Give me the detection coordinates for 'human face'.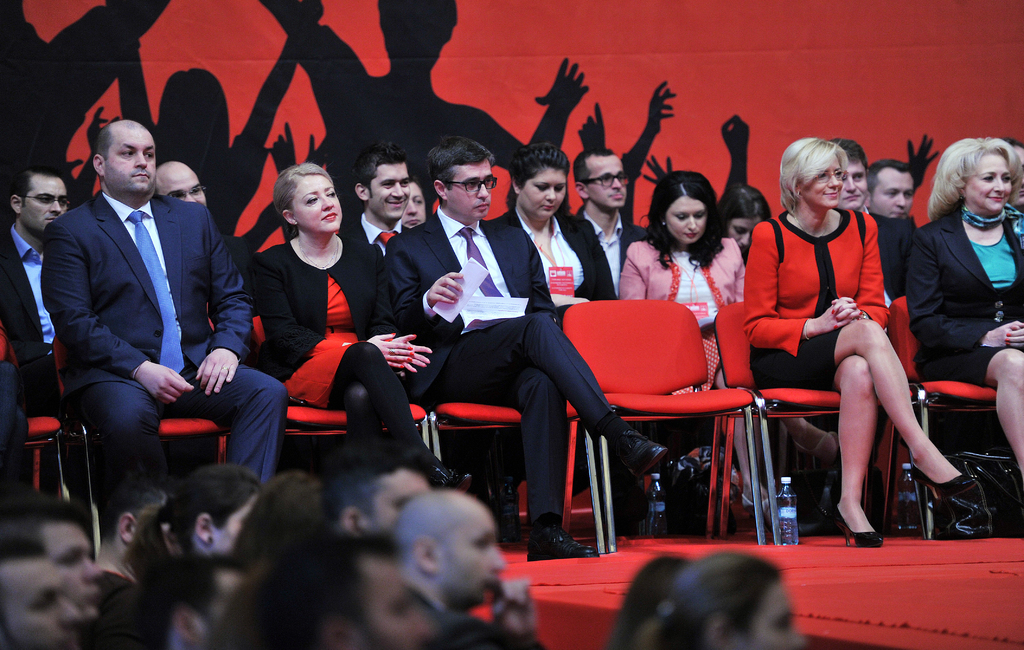
{"x1": 367, "y1": 564, "x2": 425, "y2": 649}.
